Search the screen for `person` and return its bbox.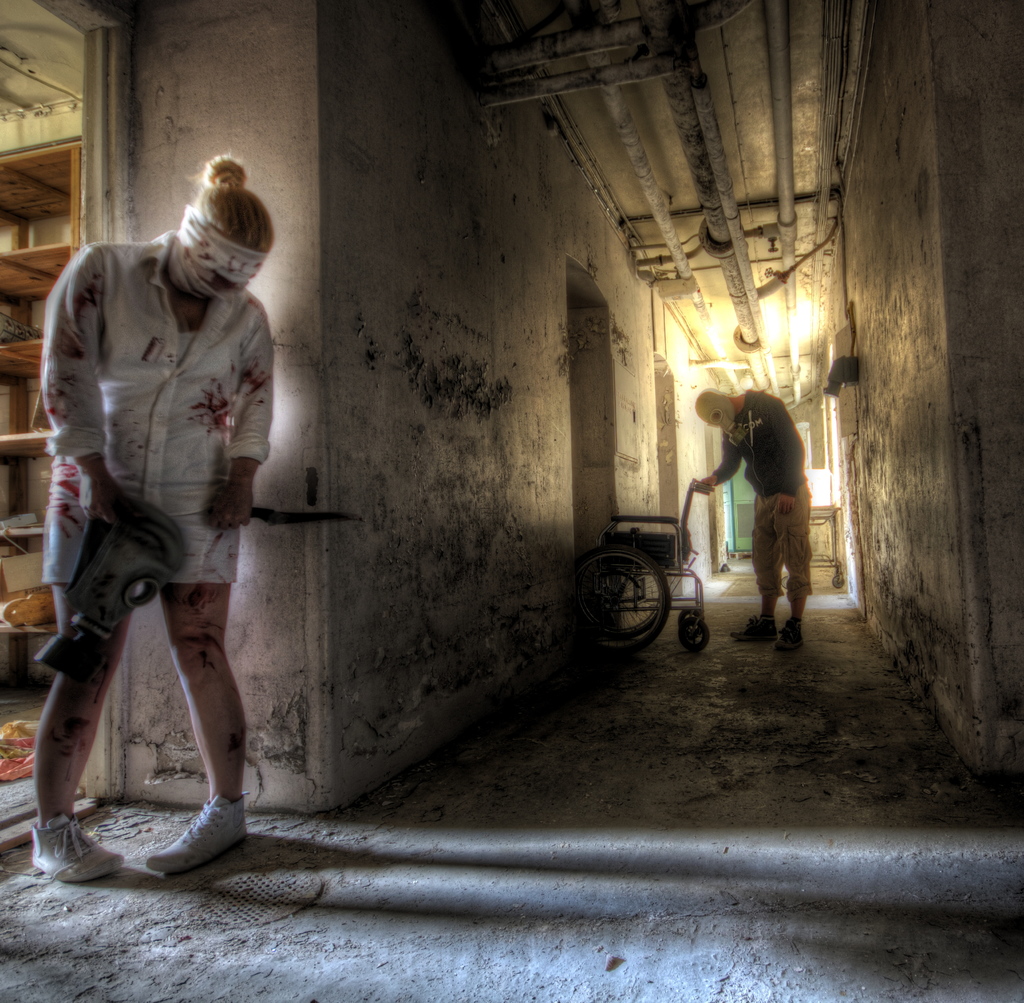
Found: {"x1": 699, "y1": 373, "x2": 818, "y2": 639}.
